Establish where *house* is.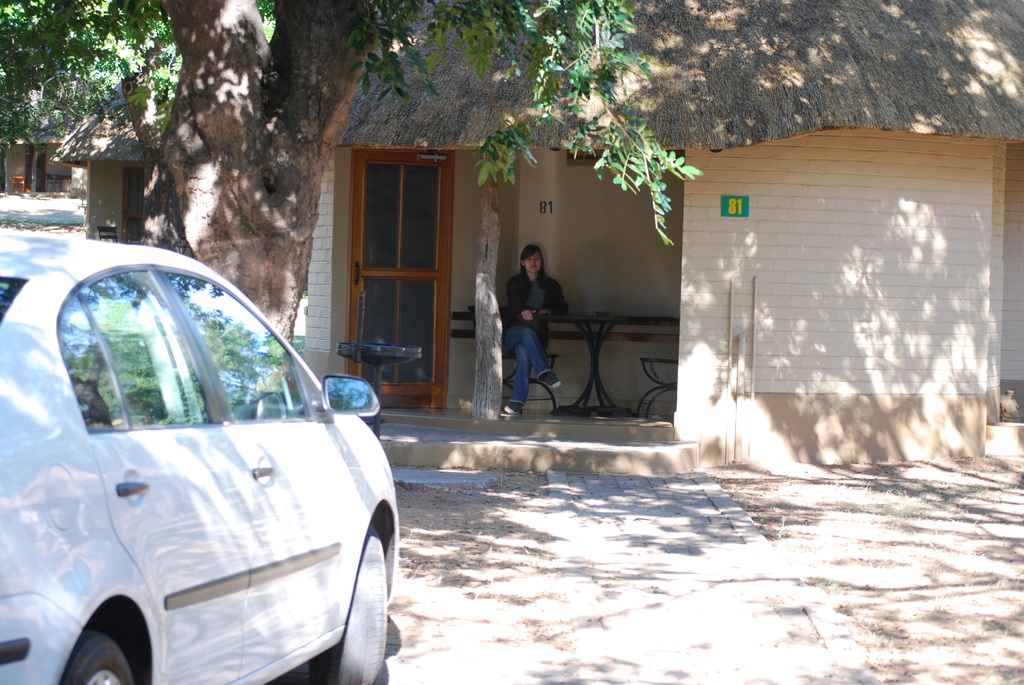
Established at 195 47 973 513.
